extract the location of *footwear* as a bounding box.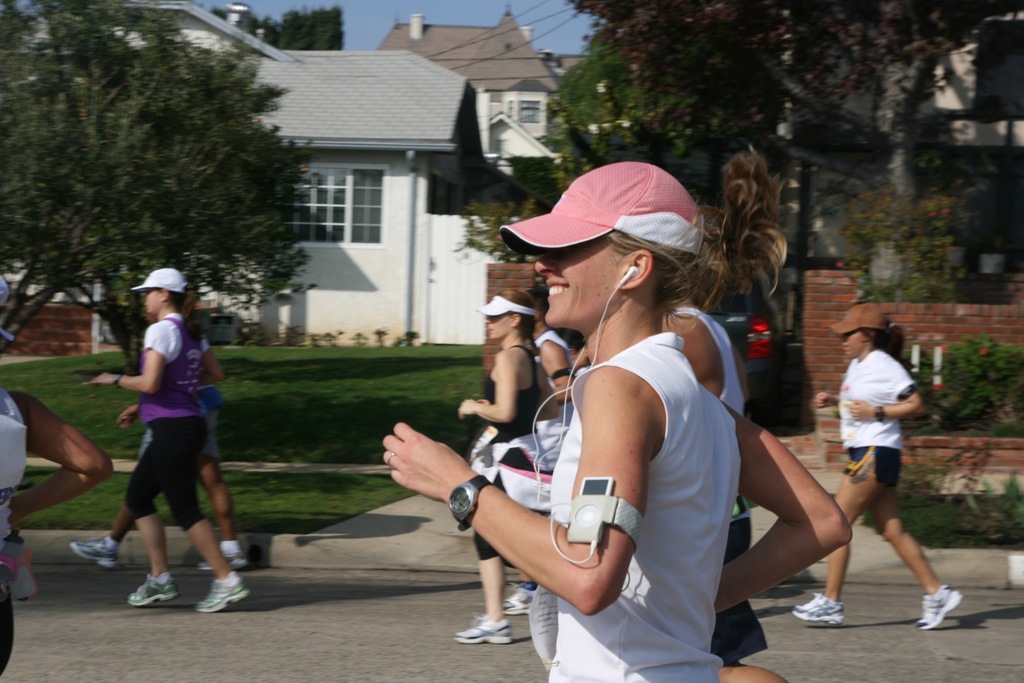
select_region(191, 568, 249, 617).
